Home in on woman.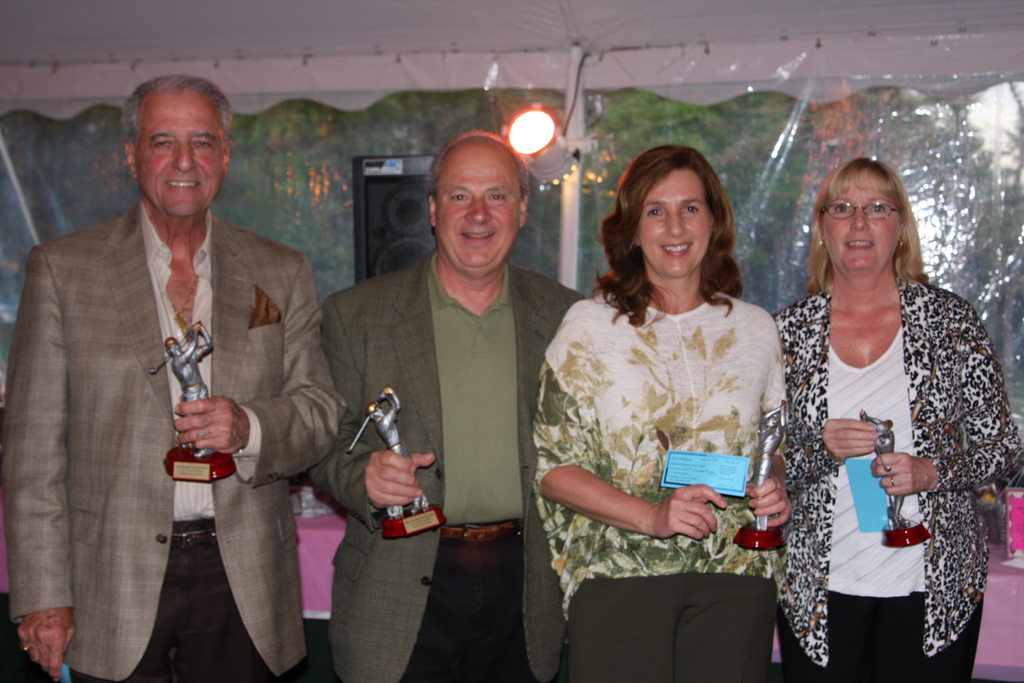
Homed in at [540, 133, 801, 682].
